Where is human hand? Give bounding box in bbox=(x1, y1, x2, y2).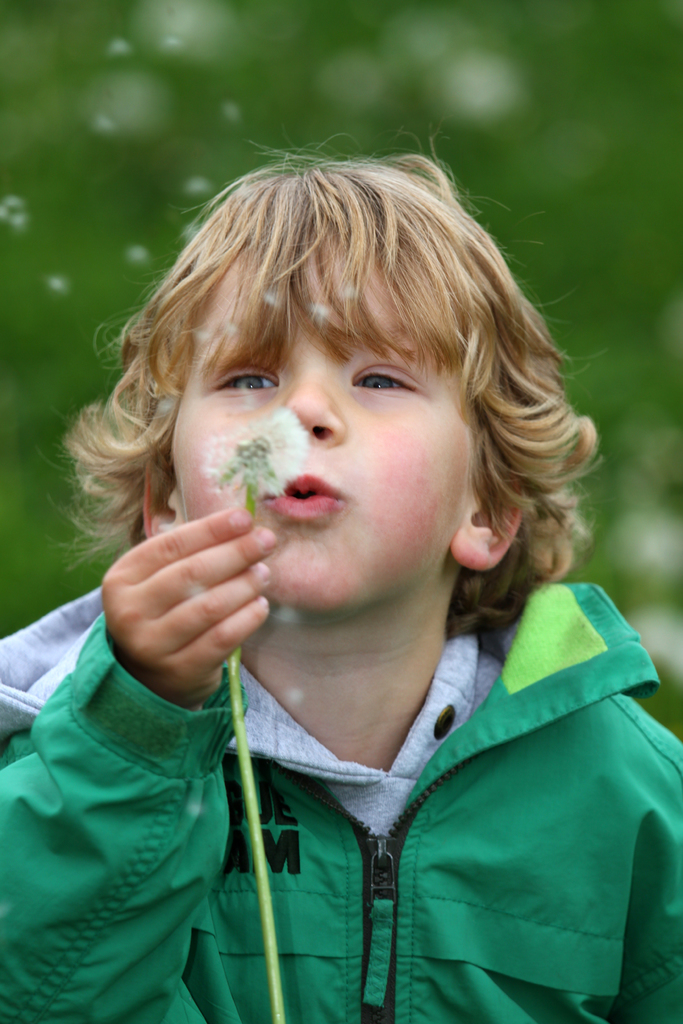
bbox=(94, 494, 285, 646).
